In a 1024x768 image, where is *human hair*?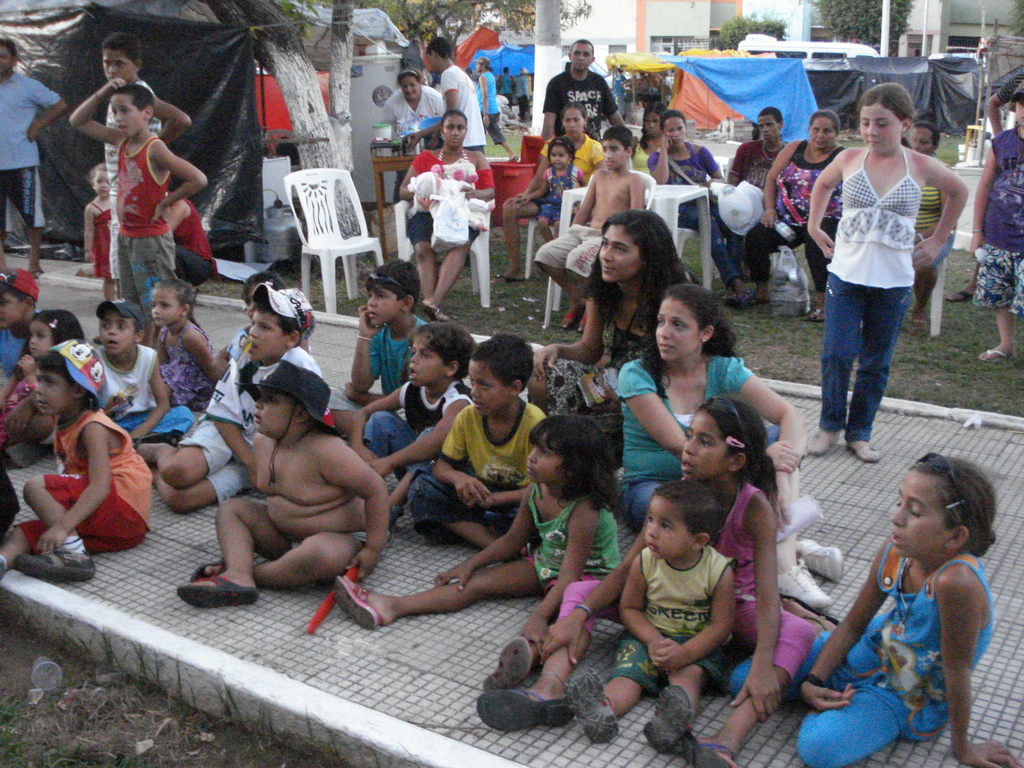
570, 40, 591, 56.
